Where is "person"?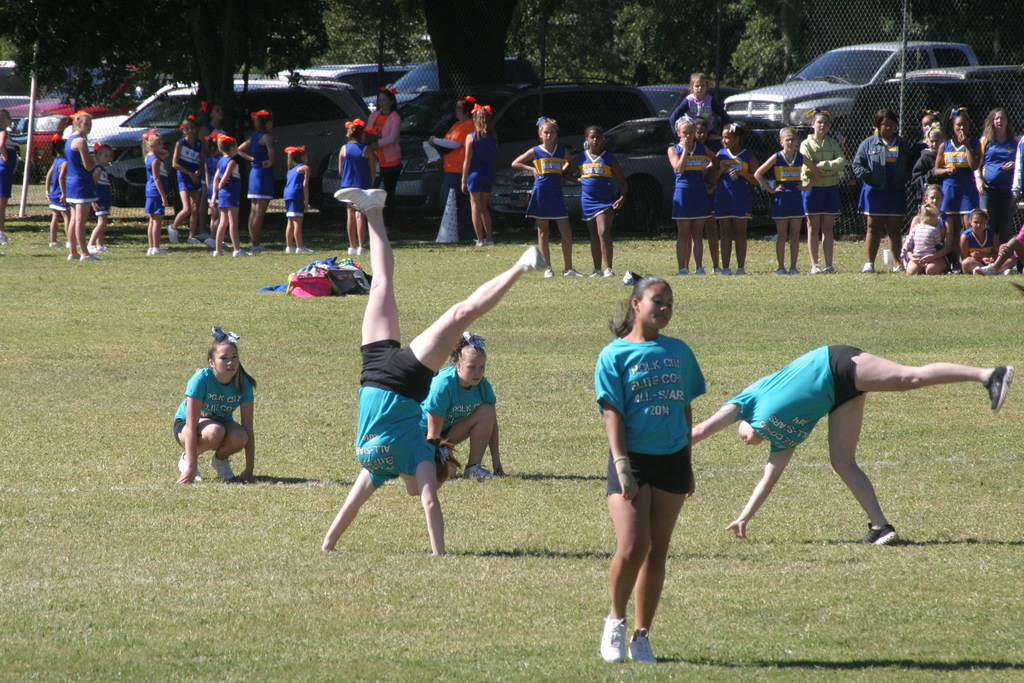
{"left": 573, "top": 120, "right": 632, "bottom": 280}.
